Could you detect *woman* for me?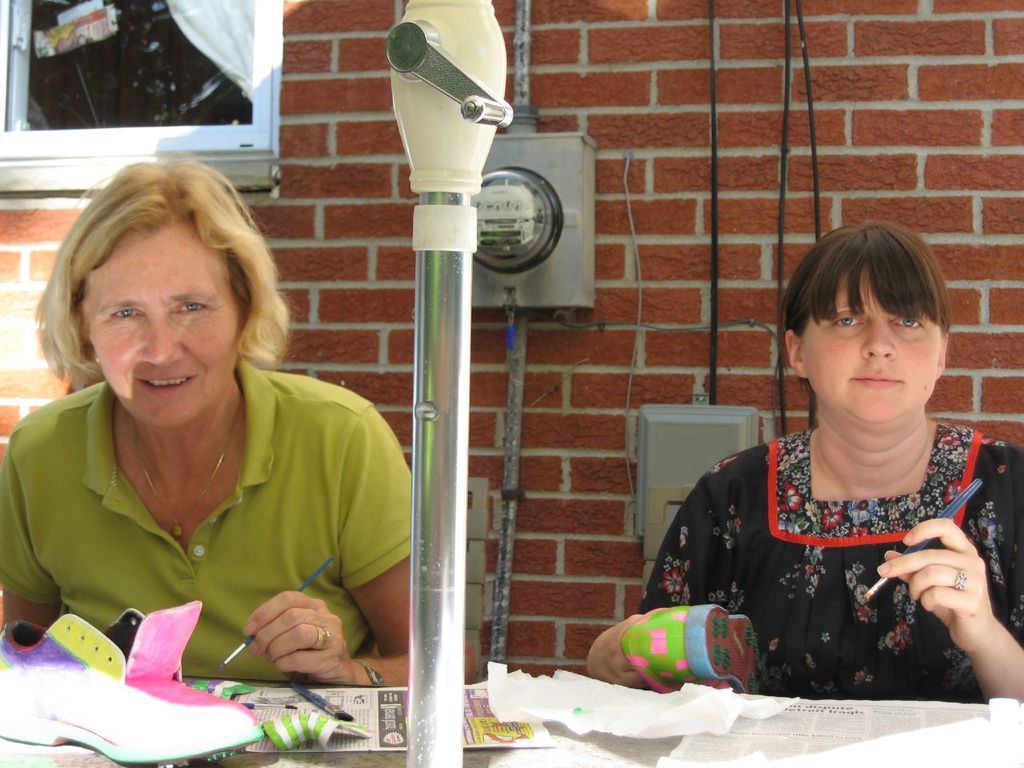
Detection result: <region>592, 216, 1023, 696</region>.
